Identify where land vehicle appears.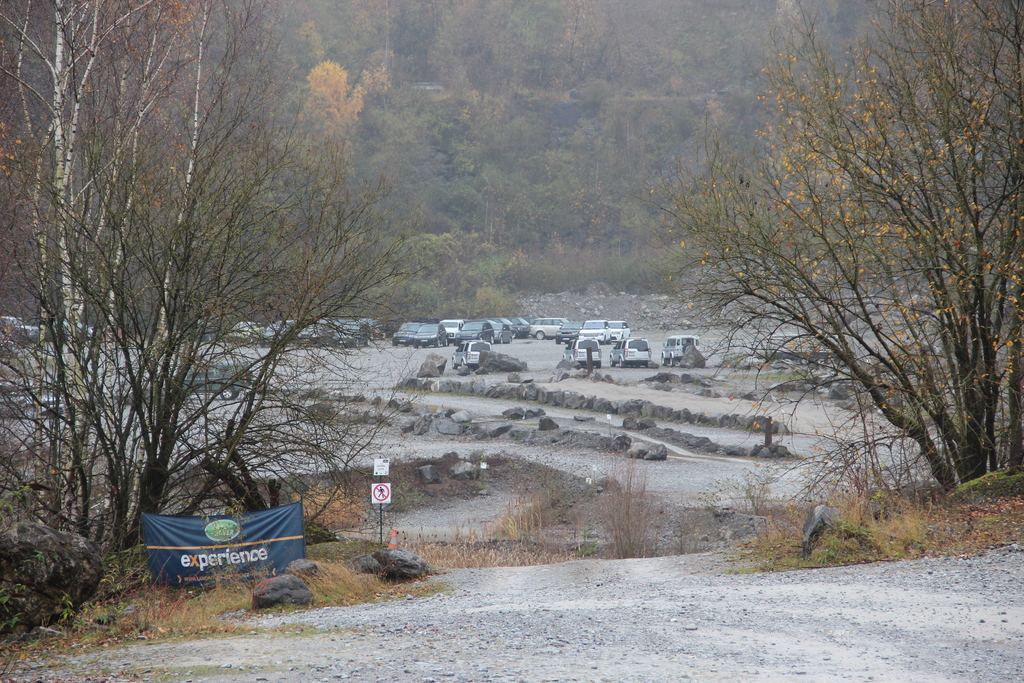
Appears at [left=488, top=316, right=531, bottom=340].
